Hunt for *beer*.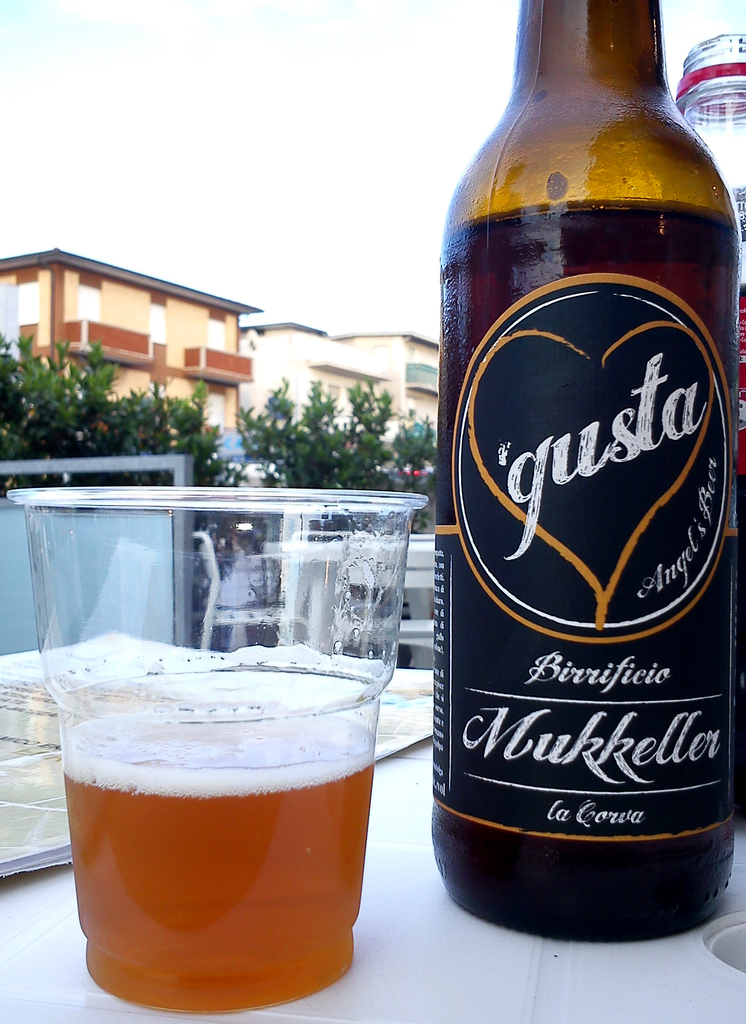
Hunted down at x1=442, y1=0, x2=736, y2=954.
